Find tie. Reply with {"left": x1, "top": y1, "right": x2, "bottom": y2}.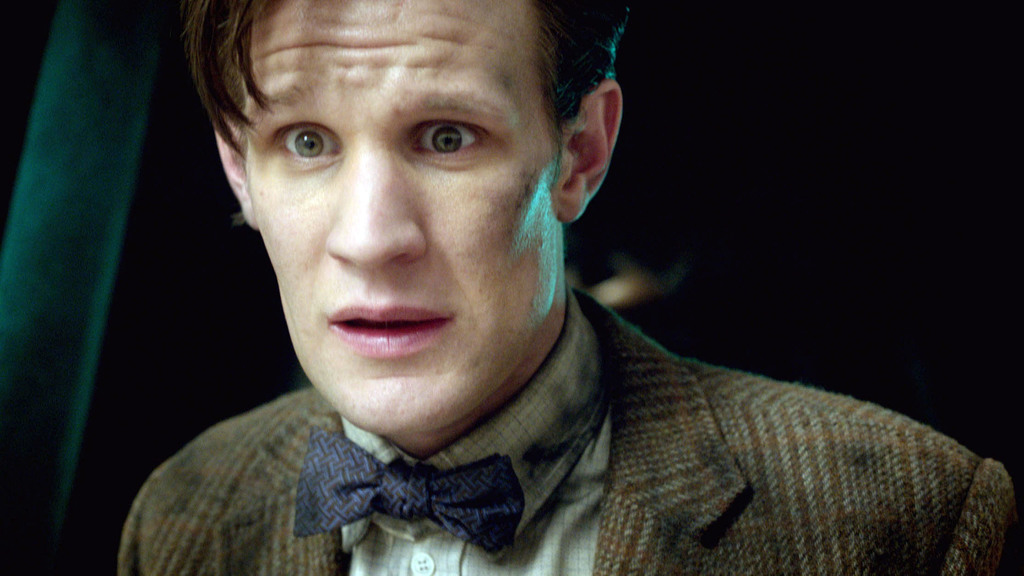
{"left": 290, "top": 424, "right": 526, "bottom": 561}.
